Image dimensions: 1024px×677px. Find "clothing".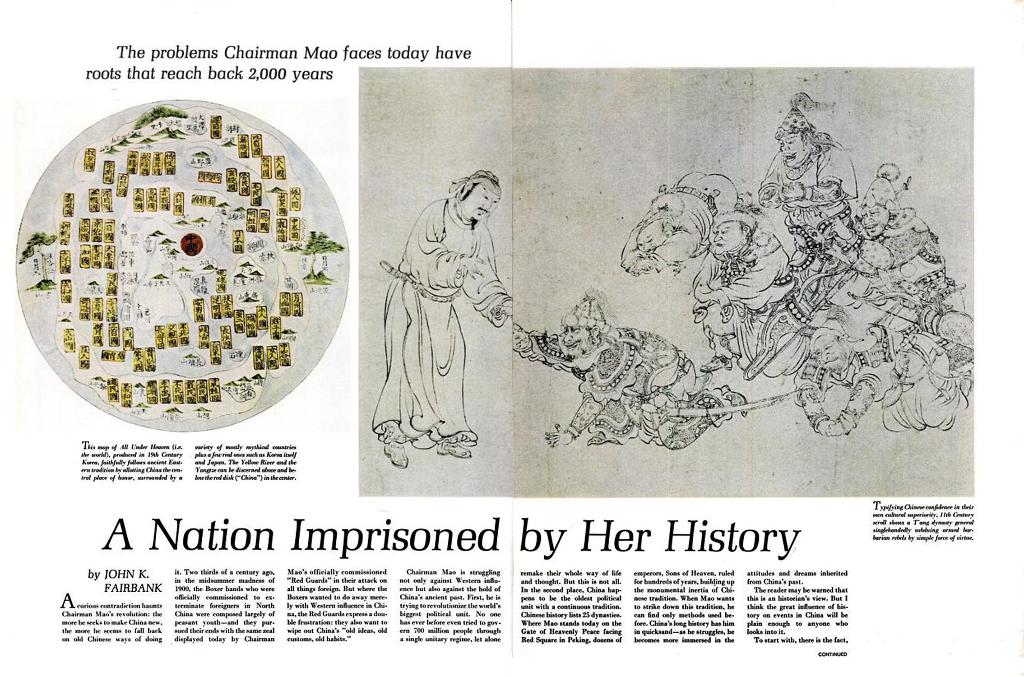
l=370, t=162, r=513, b=448.
